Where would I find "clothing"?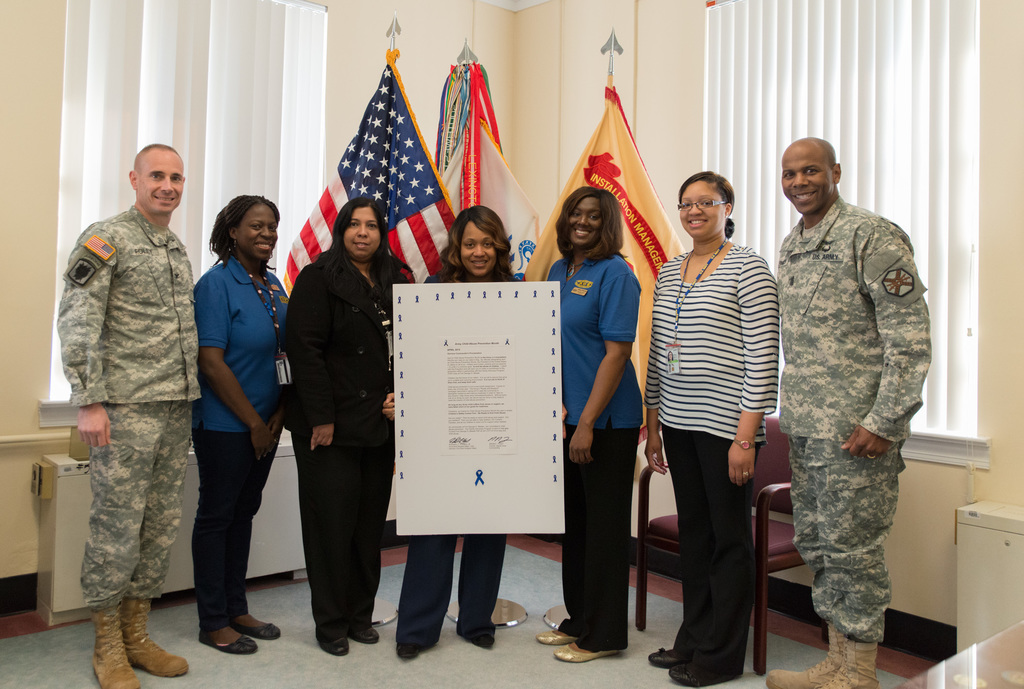
At rect(191, 427, 280, 637).
